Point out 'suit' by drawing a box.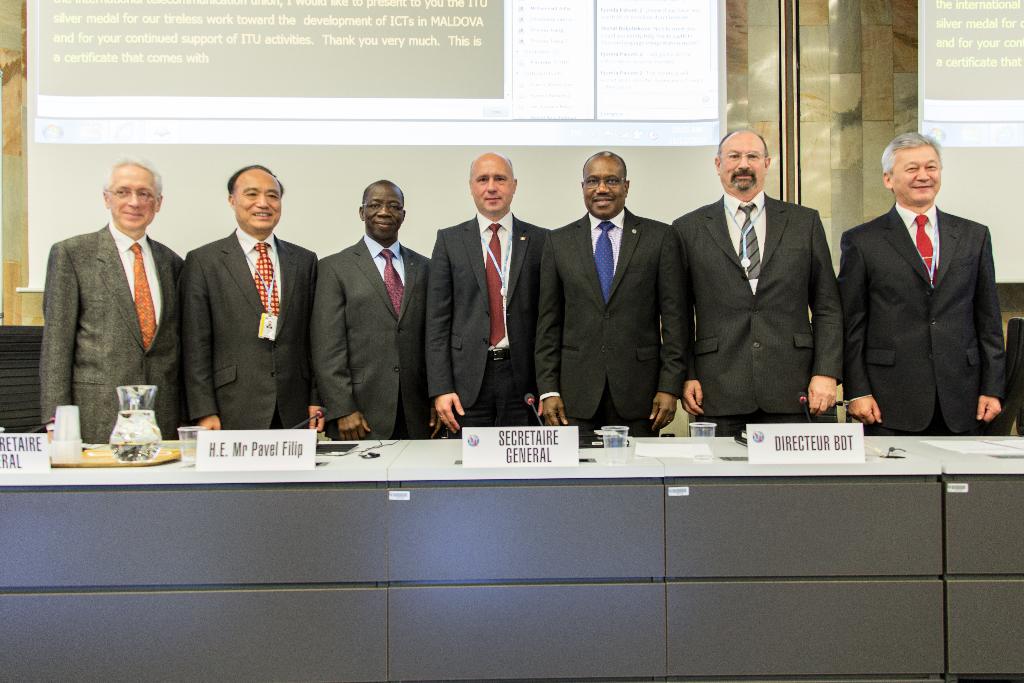
select_region(186, 222, 318, 428).
